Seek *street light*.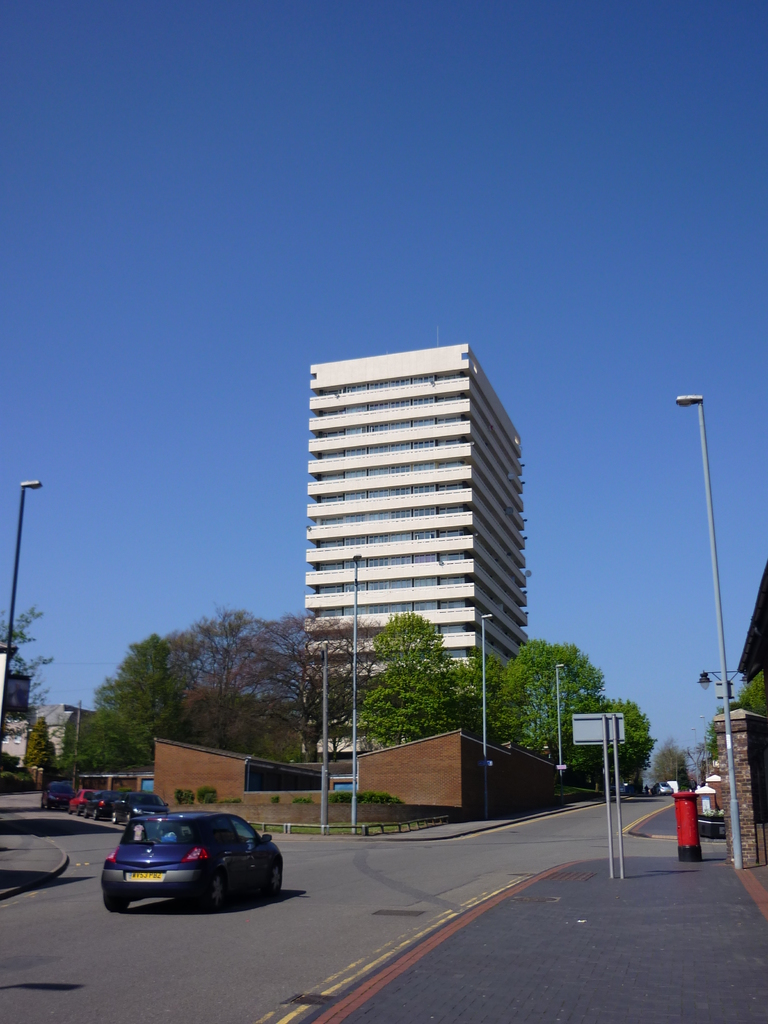
(left=350, top=548, right=363, bottom=826).
